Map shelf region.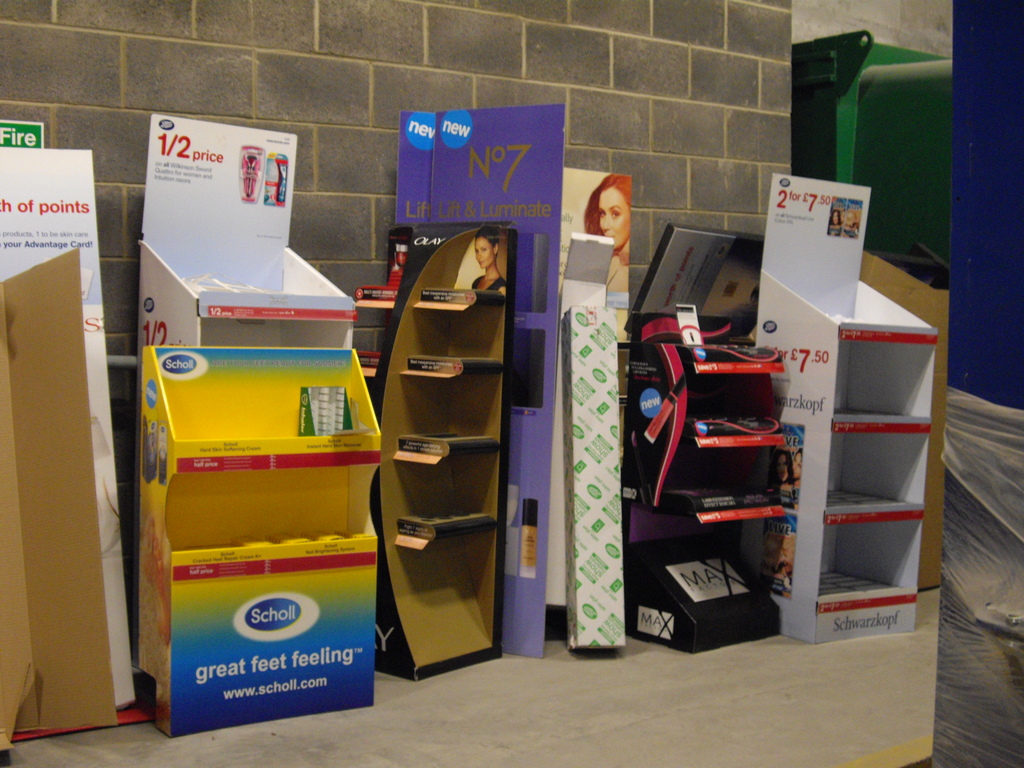
Mapped to x1=386, y1=531, x2=521, y2=675.
